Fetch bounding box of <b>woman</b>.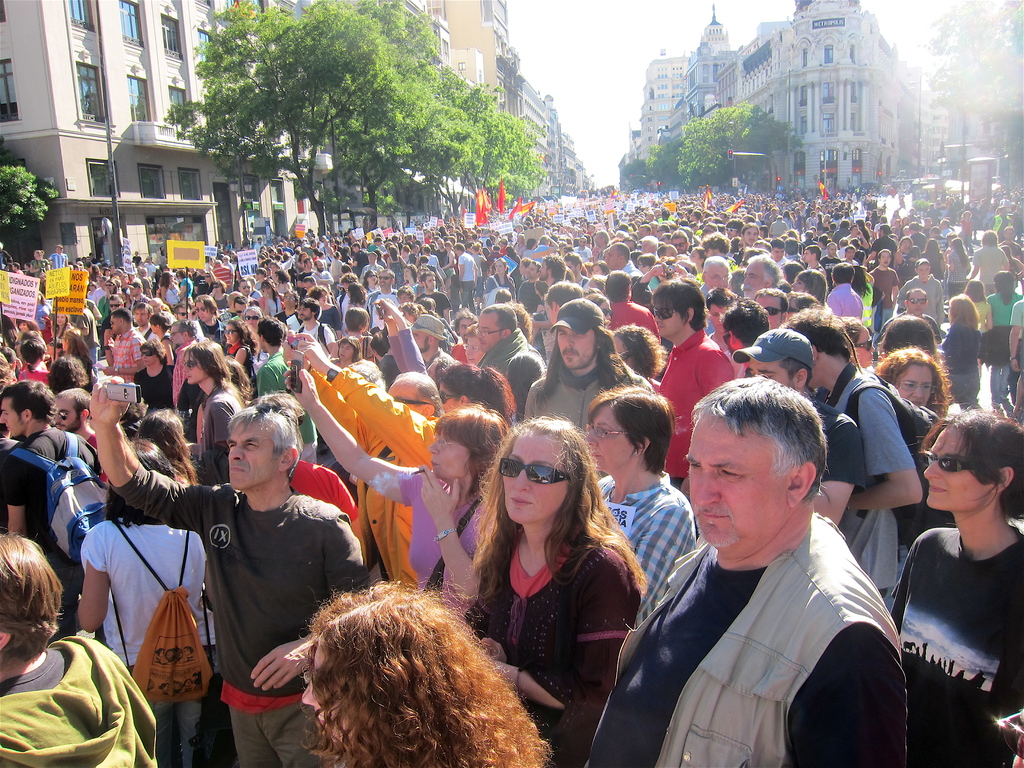
Bbox: x1=454, y1=419, x2=644, y2=724.
